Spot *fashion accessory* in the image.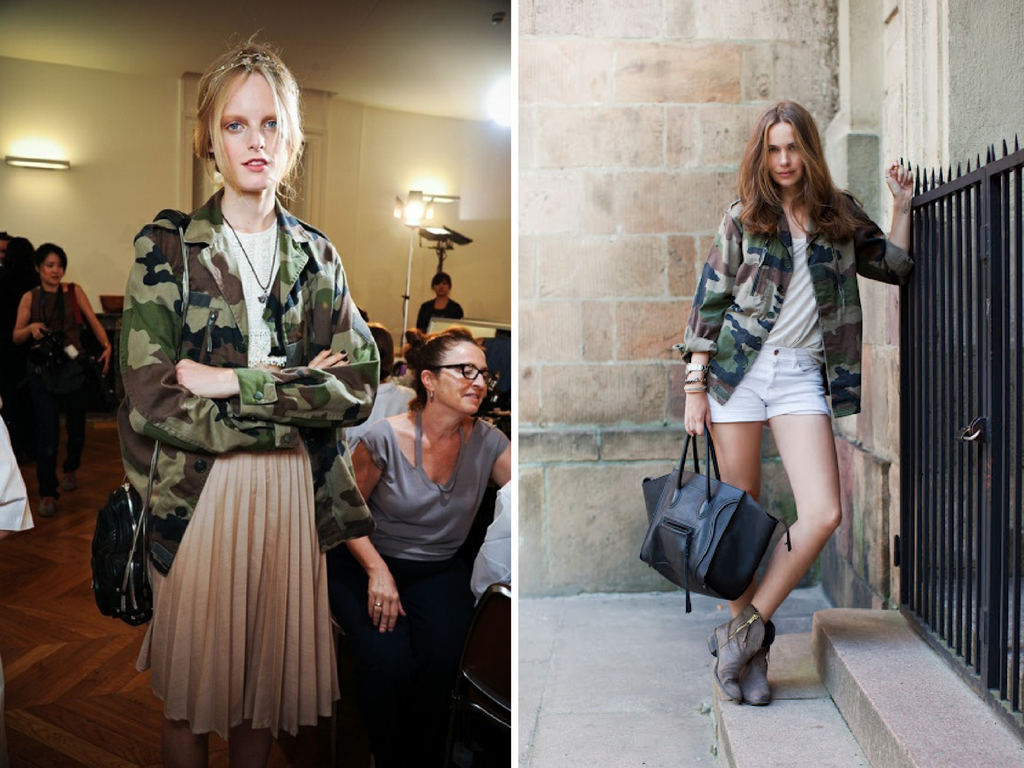
*fashion accessory* found at [x1=88, y1=223, x2=175, y2=621].
